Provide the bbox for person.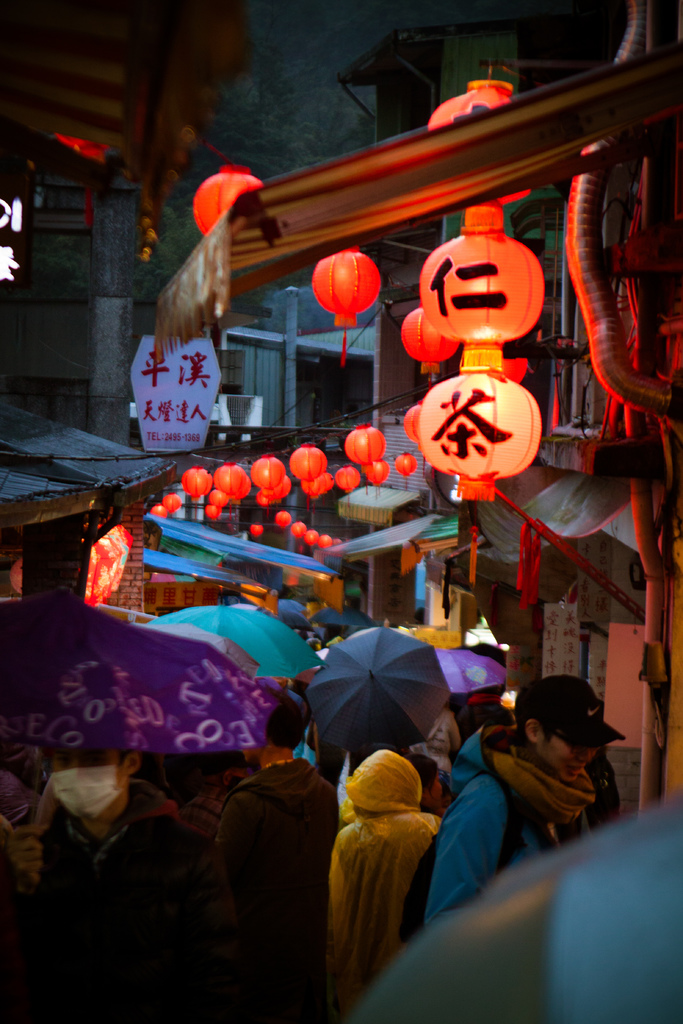
region(410, 666, 627, 941).
